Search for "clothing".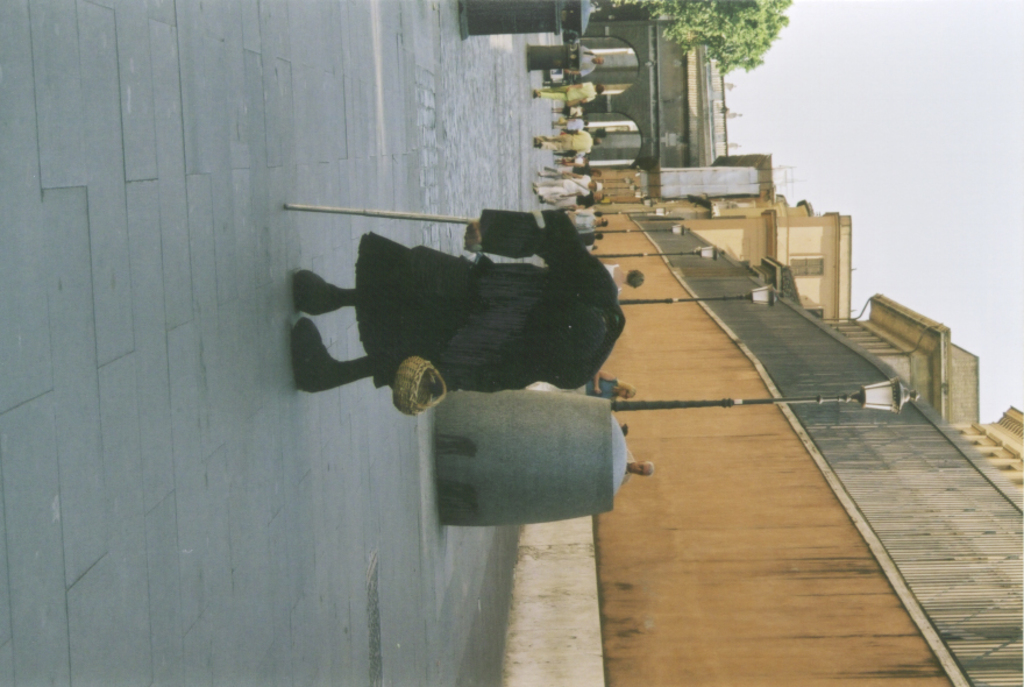
Found at Rect(535, 170, 591, 203).
